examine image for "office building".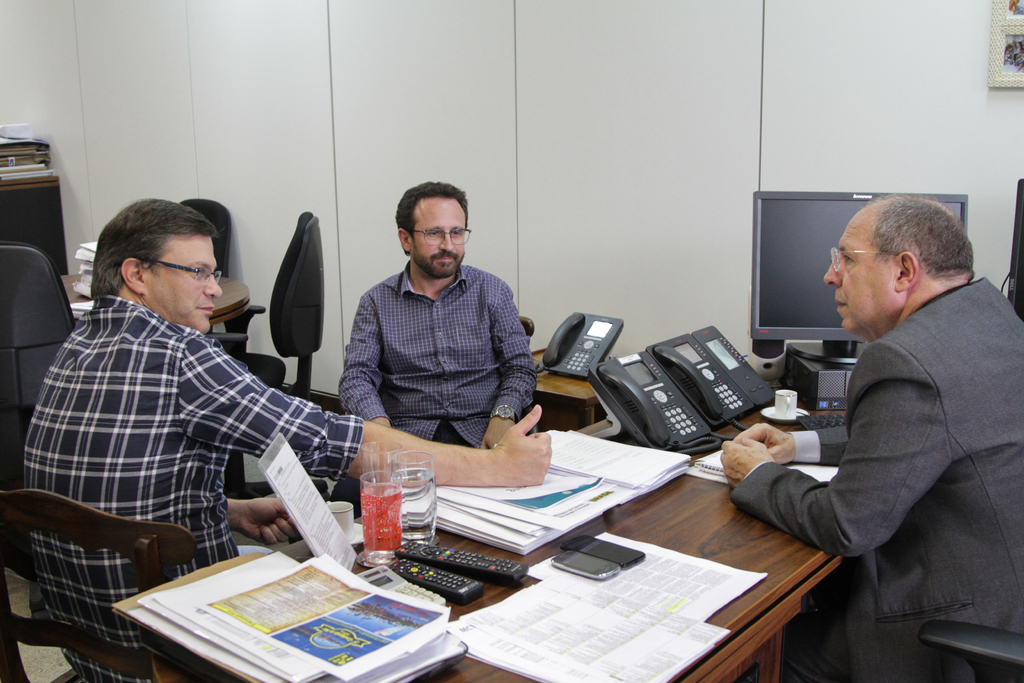
Examination result: BBox(0, 63, 952, 678).
